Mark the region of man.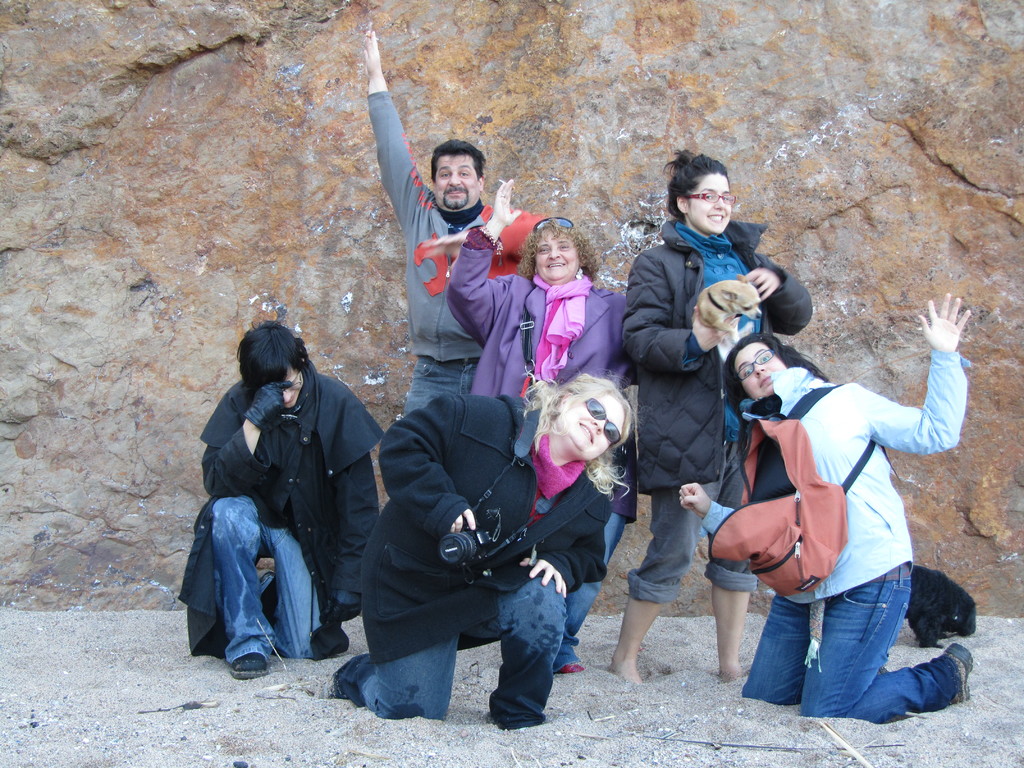
Region: [left=182, top=324, right=374, bottom=686].
